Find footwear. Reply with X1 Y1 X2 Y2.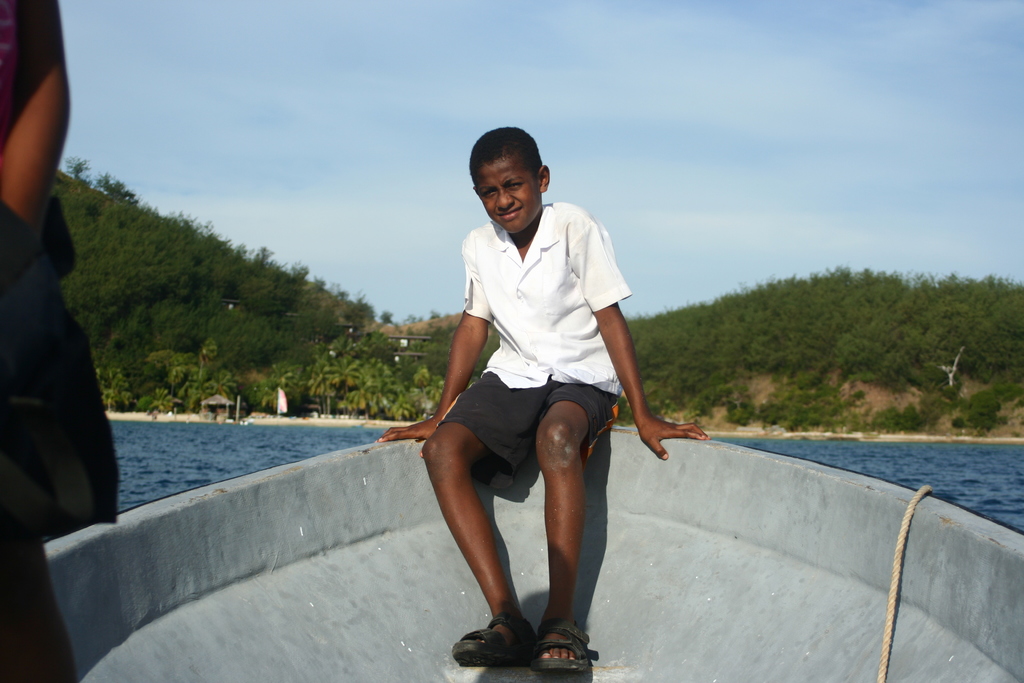
531 620 595 673.
